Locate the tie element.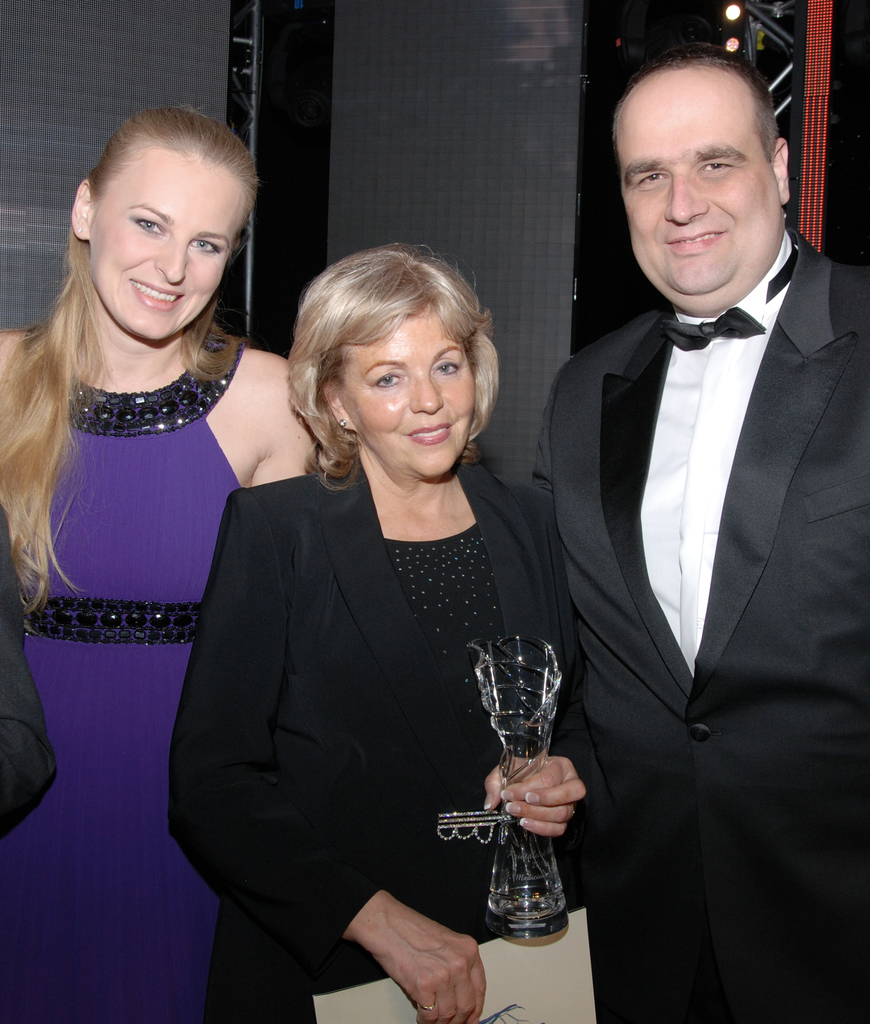
Element bbox: rect(655, 242, 801, 350).
